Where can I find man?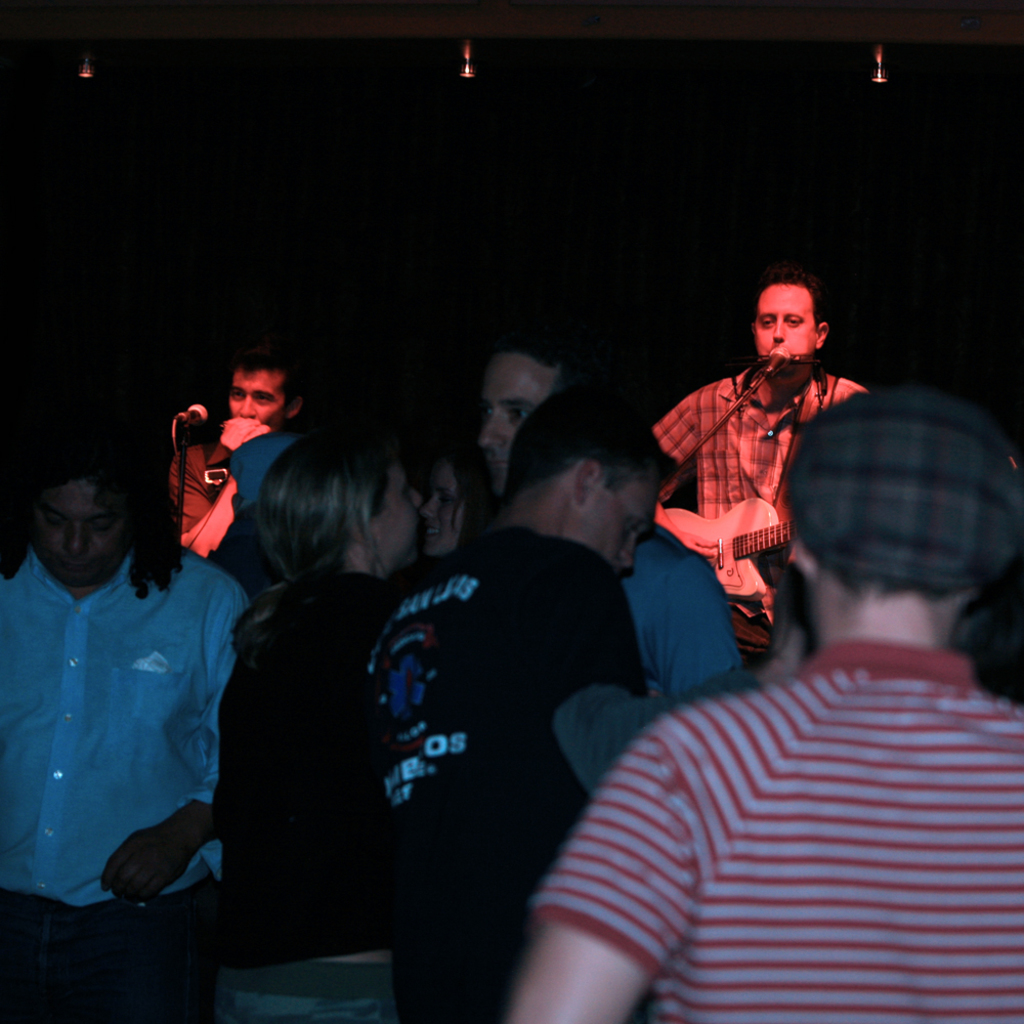
You can find it at 650 266 876 667.
